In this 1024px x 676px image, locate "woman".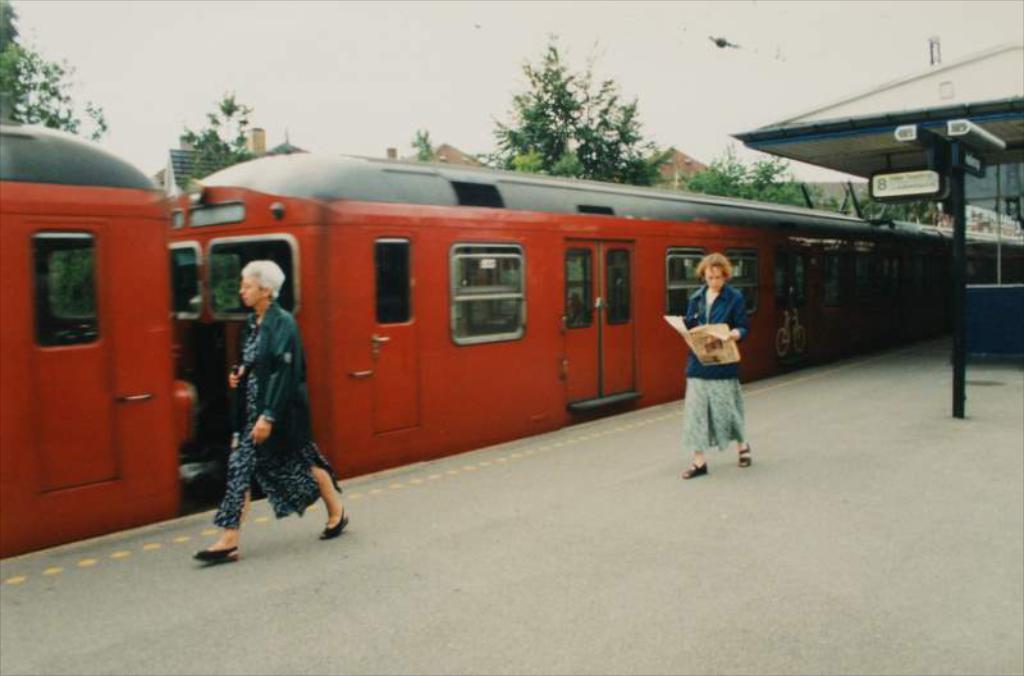
Bounding box: 680,256,754,480.
